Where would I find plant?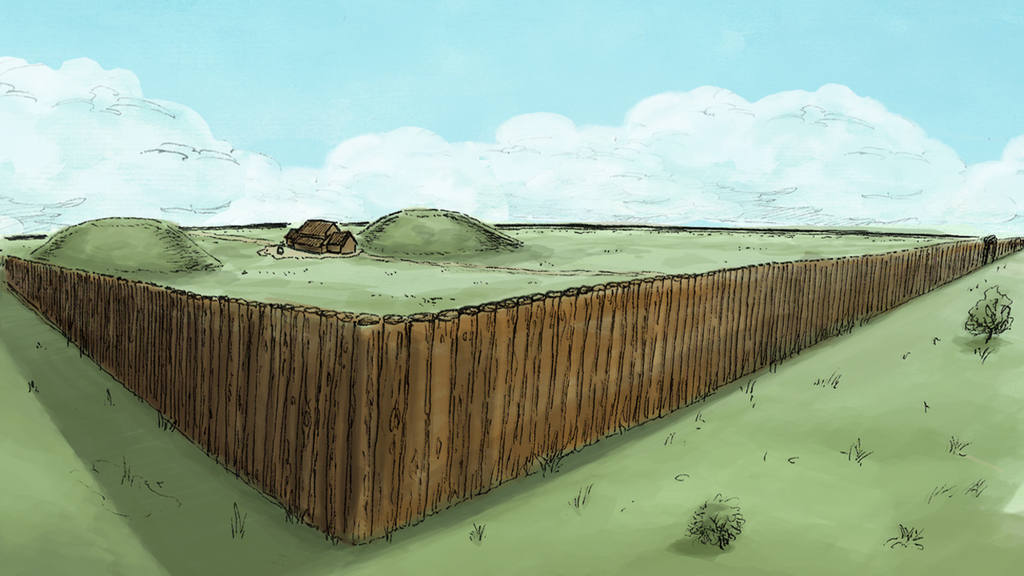
At box(884, 523, 925, 548).
